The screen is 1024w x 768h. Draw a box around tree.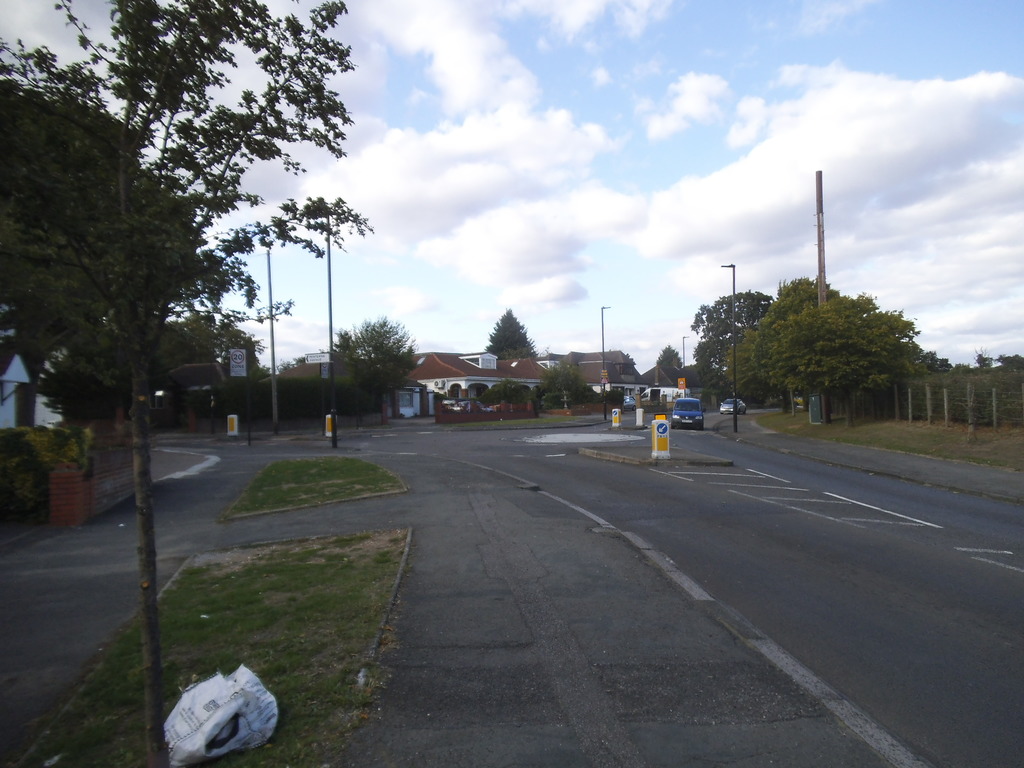
Rect(721, 329, 759, 386).
